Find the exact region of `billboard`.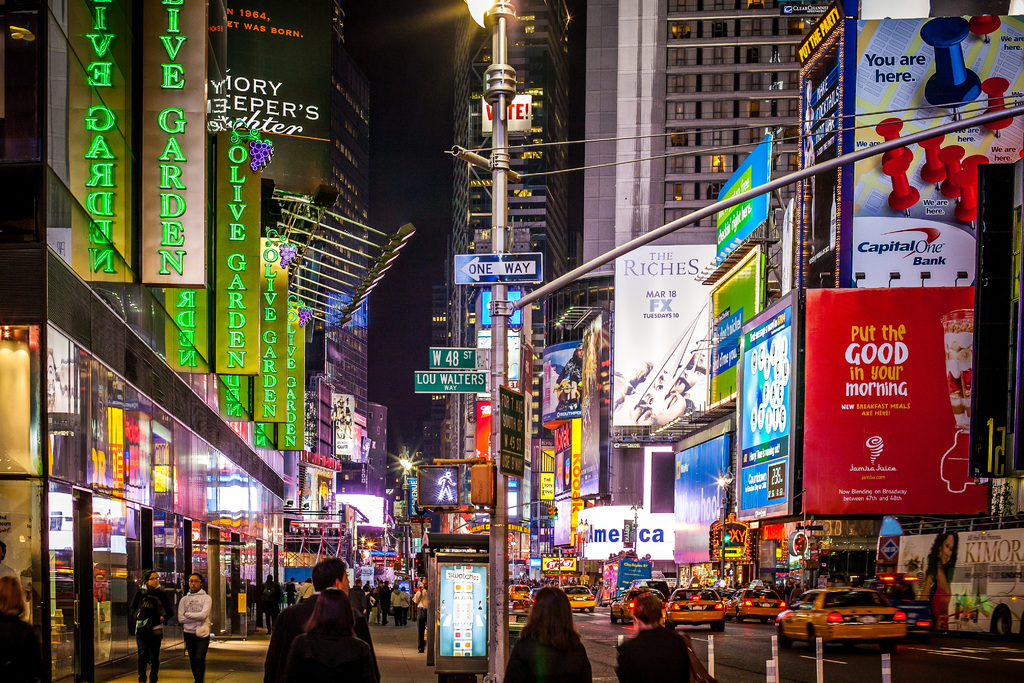
Exact region: 414, 368, 483, 390.
